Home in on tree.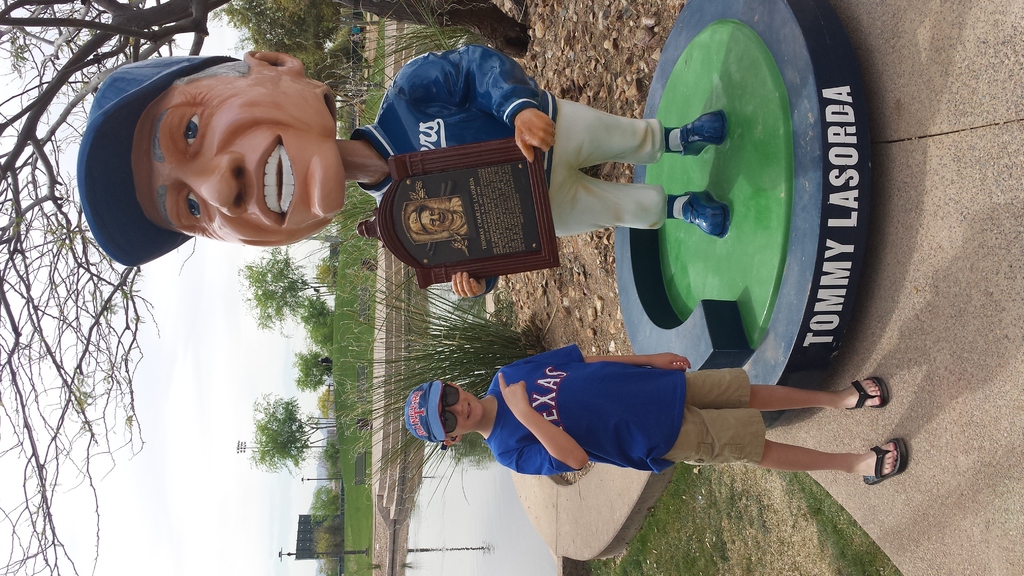
Homed in at box=[243, 395, 322, 484].
